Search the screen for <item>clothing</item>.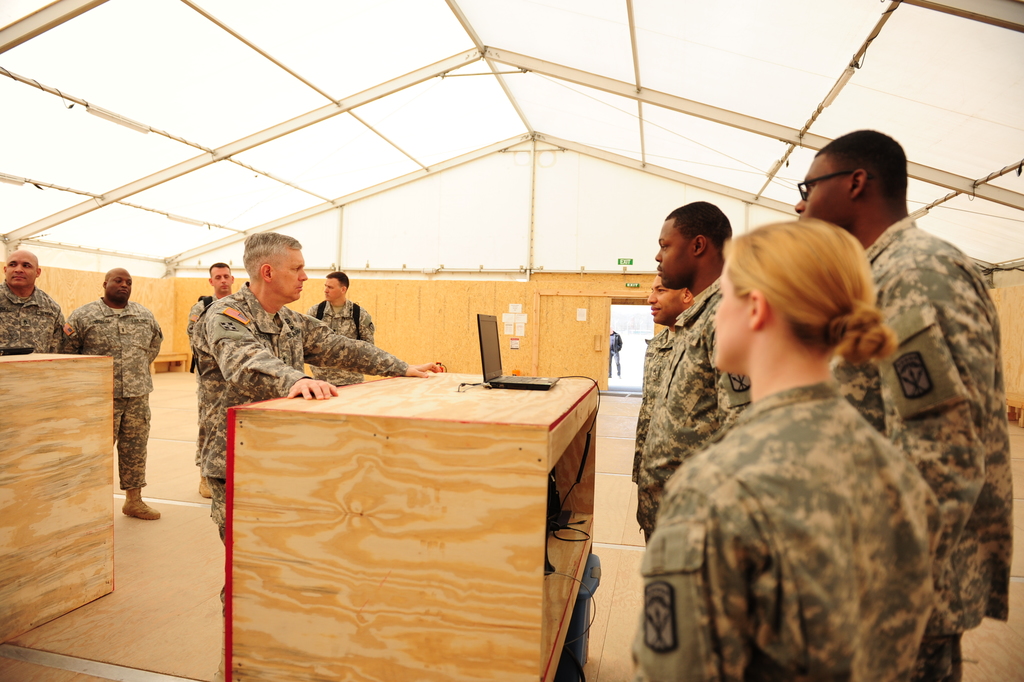
Found at region(62, 298, 166, 491).
